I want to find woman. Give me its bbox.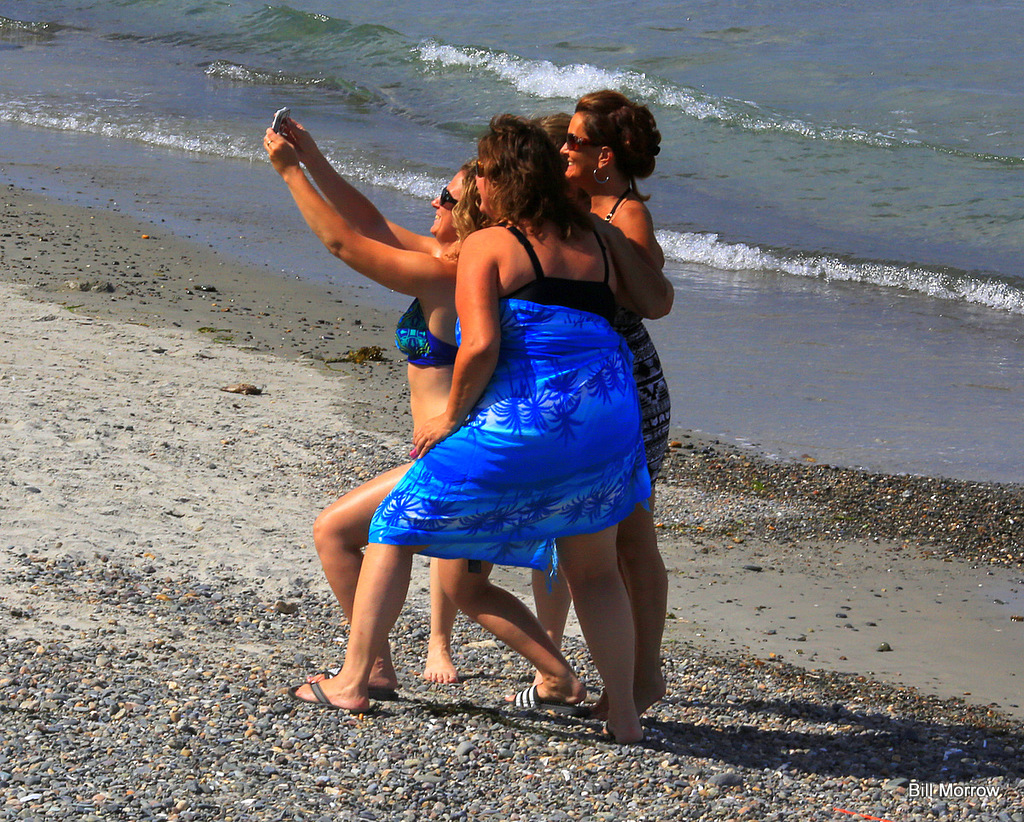
x1=262, y1=106, x2=588, y2=715.
